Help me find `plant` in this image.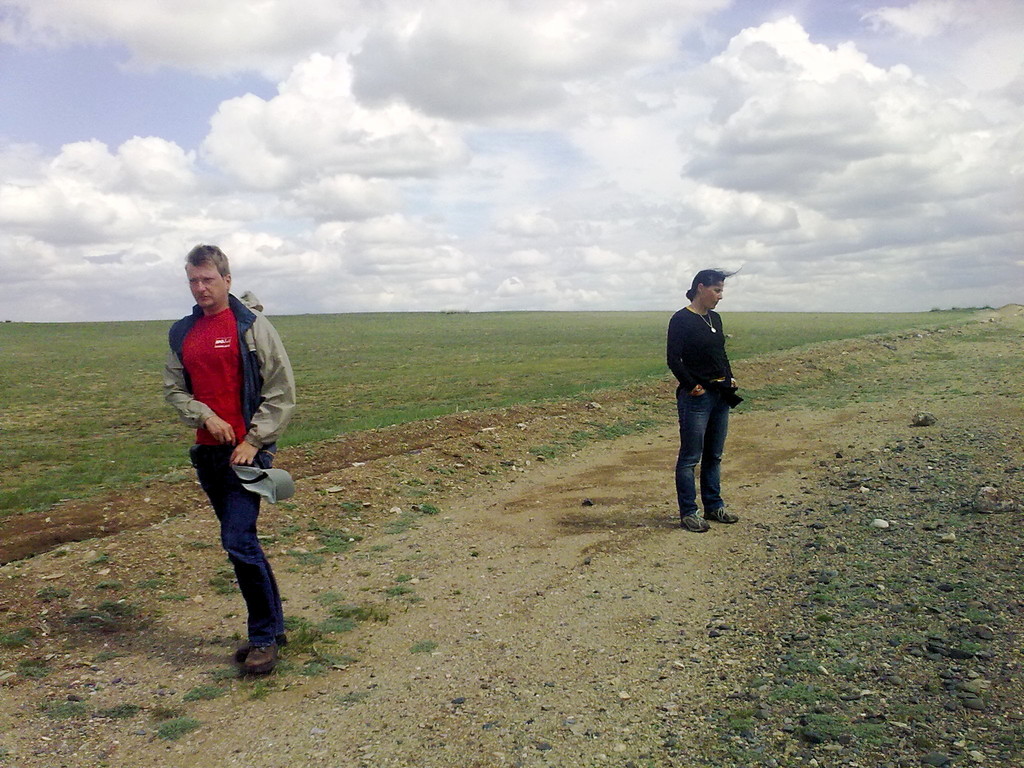
Found it: <bbox>40, 701, 87, 717</bbox>.
